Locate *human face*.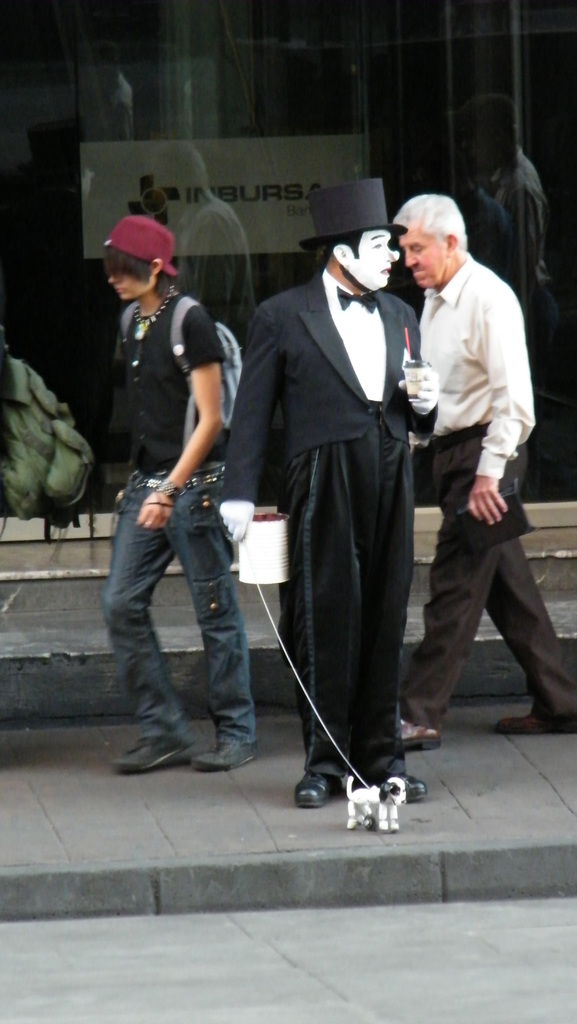
Bounding box: rect(106, 278, 151, 300).
